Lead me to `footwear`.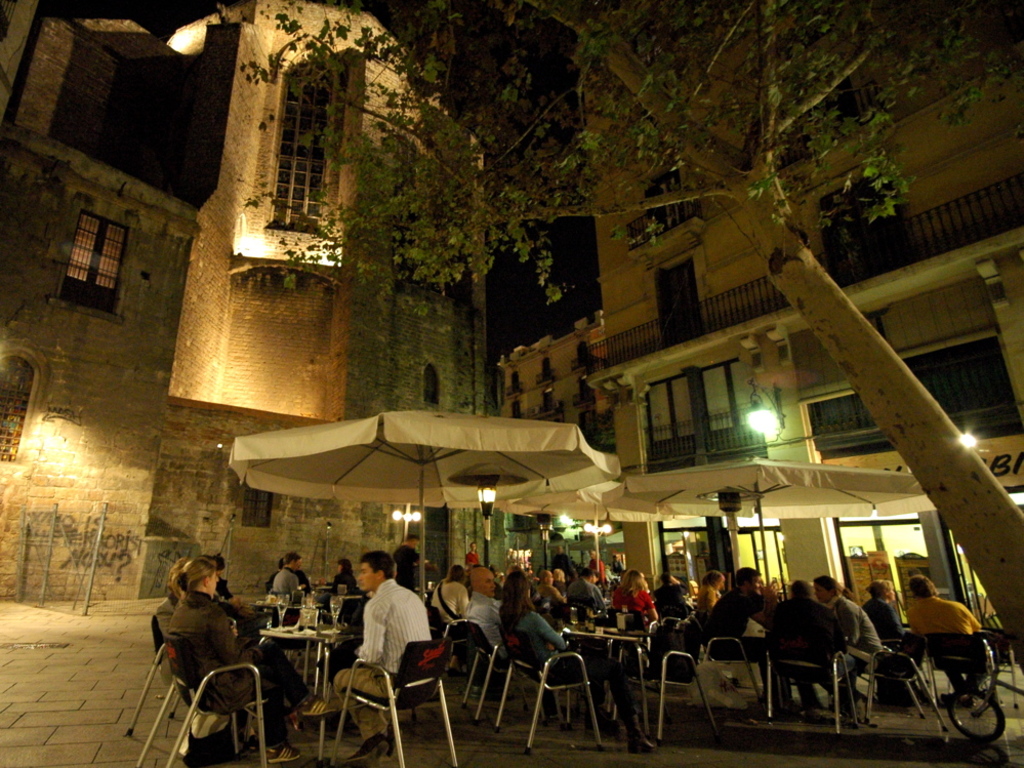
Lead to {"x1": 293, "y1": 698, "x2": 349, "y2": 723}.
